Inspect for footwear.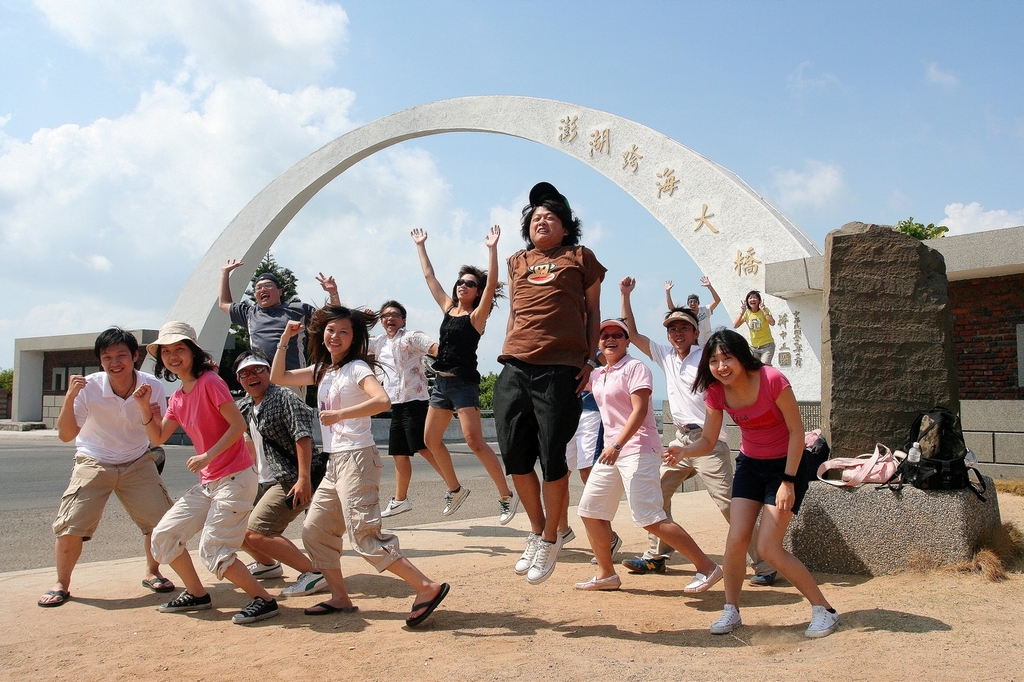
Inspection: 211/565/278/625.
